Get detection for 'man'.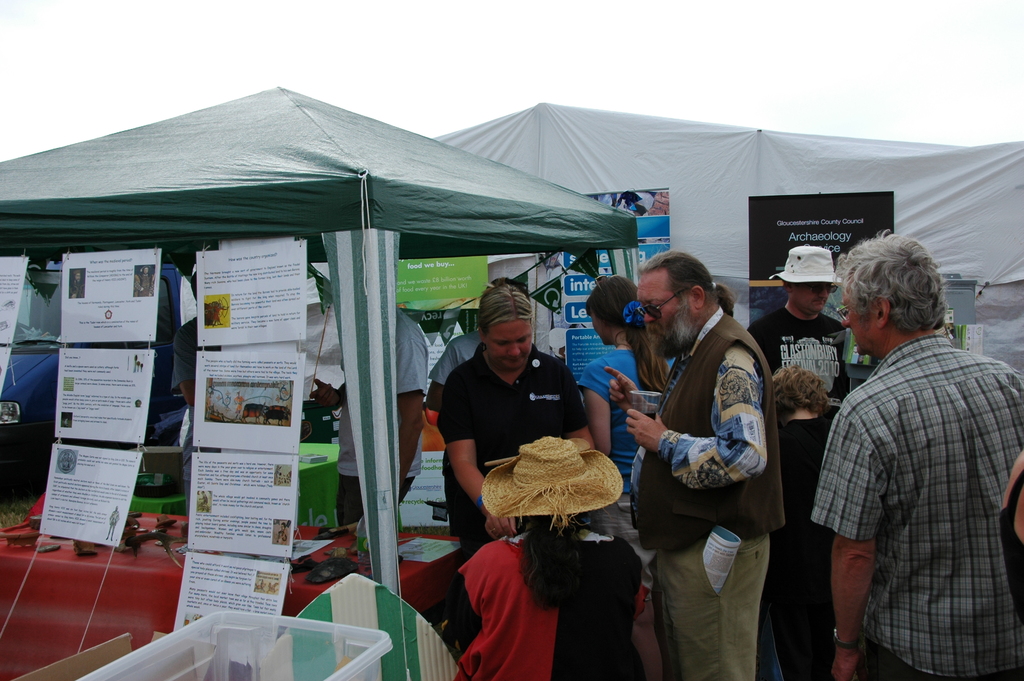
Detection: {"x1": 137, "y1": 269, "x2": 153, "y2": 293}.
